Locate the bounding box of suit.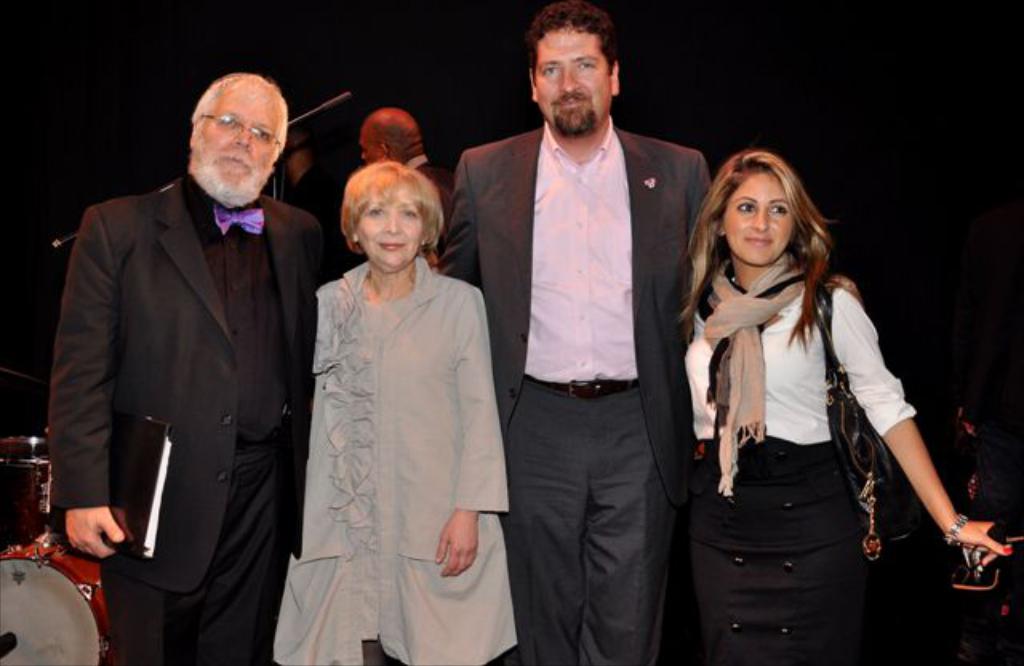
Bounding box: bbox(46, 176, 328, 656).
